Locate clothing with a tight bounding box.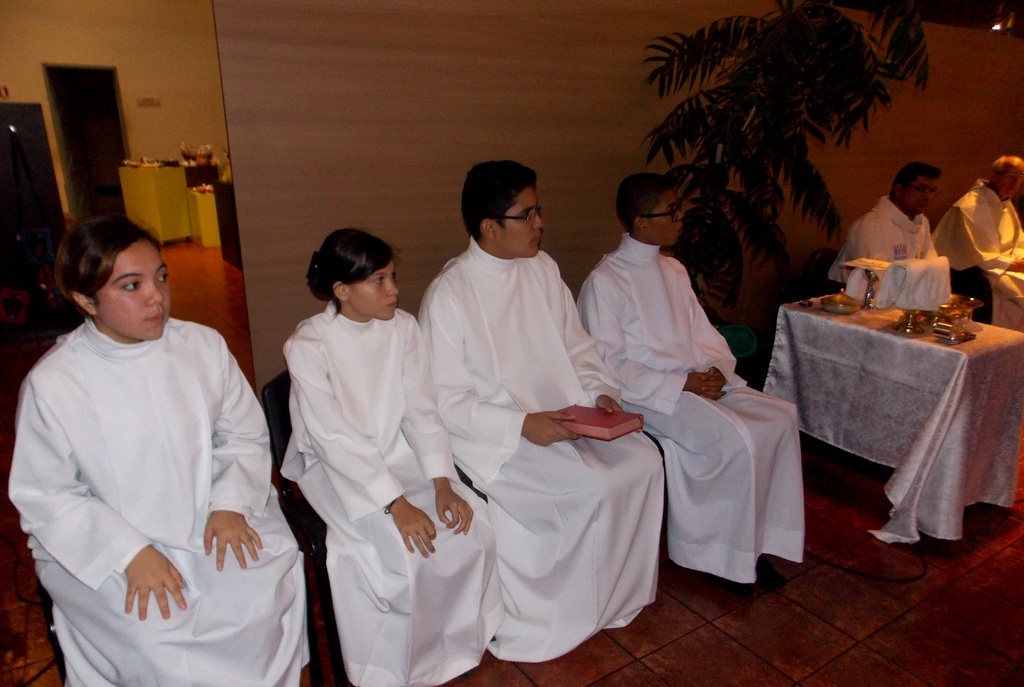
938:181:1023:309.
